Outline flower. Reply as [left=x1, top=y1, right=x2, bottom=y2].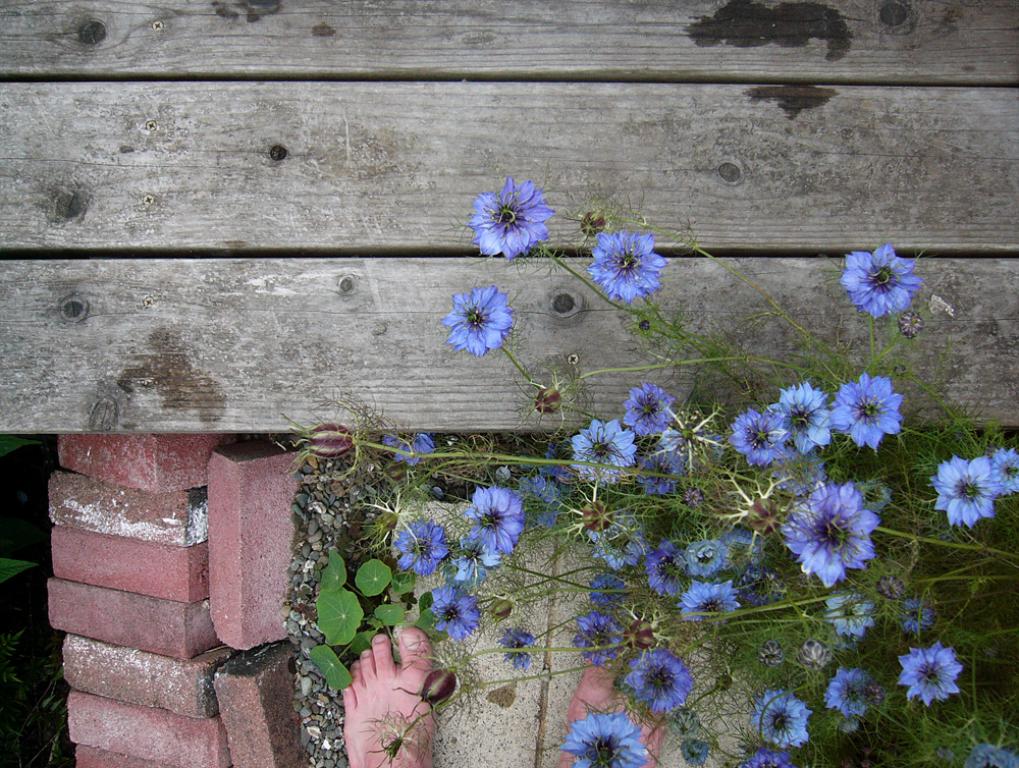
[left=961, top=748, right=1018, bottom=767].
